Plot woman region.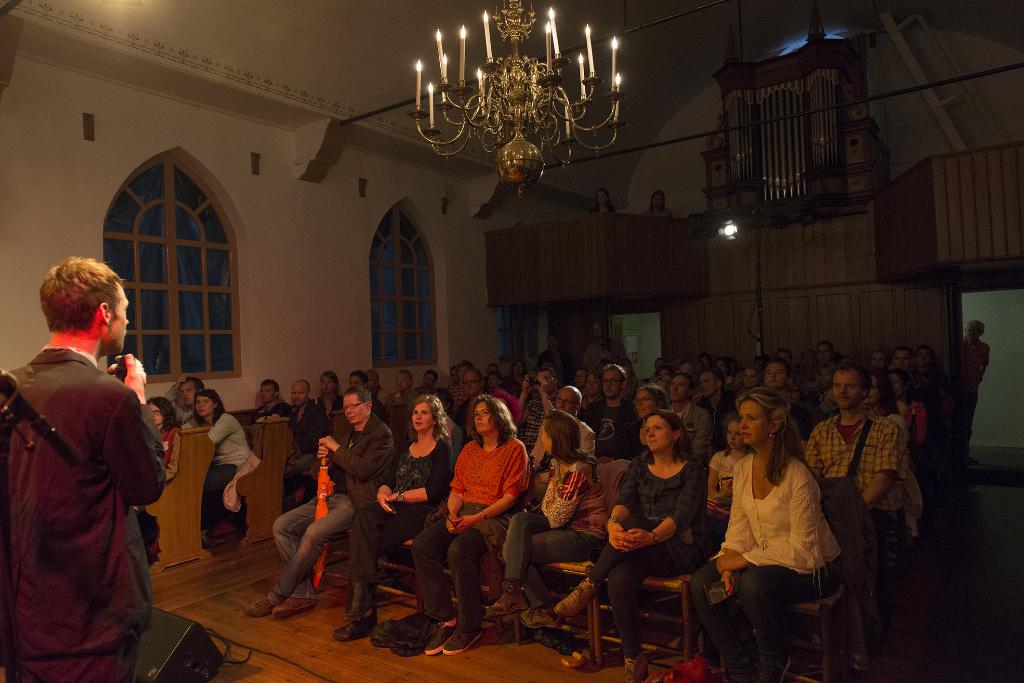
Plotted at {"left": 615, "top": 375, "right": 673, "bottom": 461}.
